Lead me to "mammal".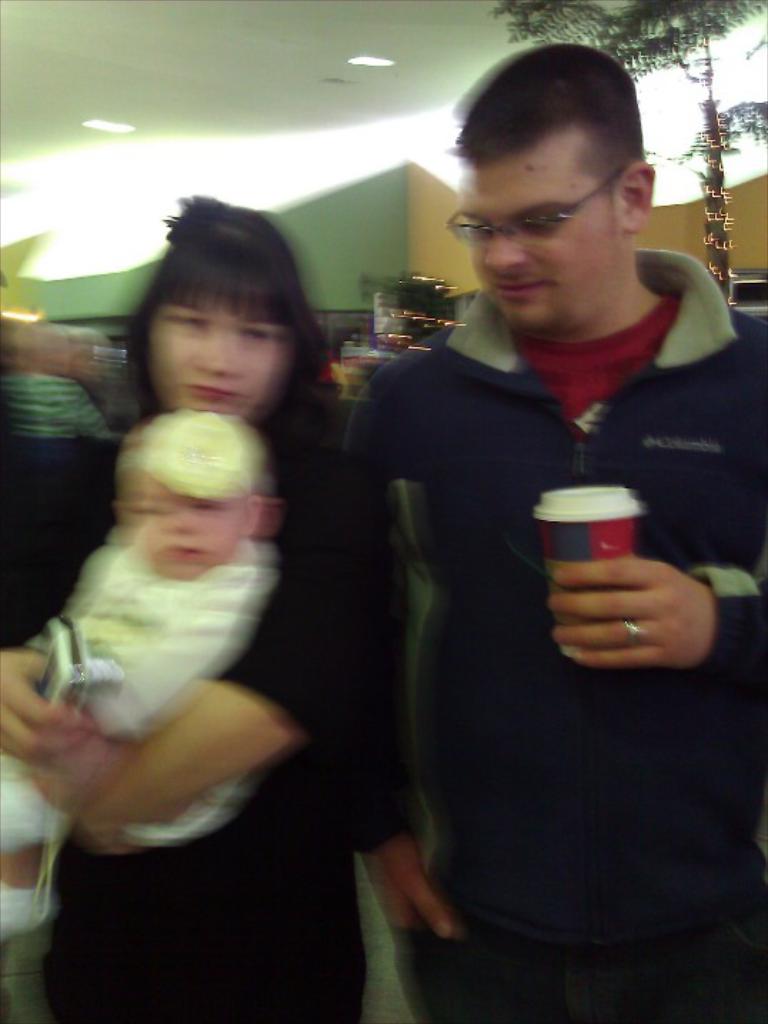
Lead to crop(90, 144, 490, 985).
